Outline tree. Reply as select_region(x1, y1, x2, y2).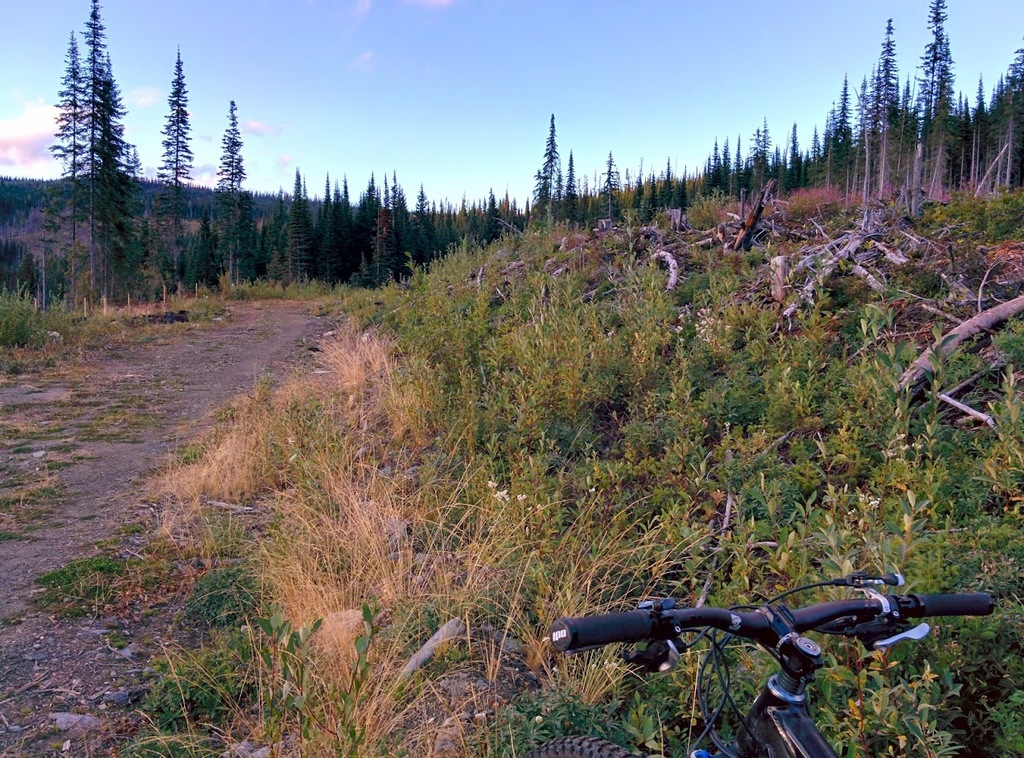
select_region(208, 98, 262, 316).
